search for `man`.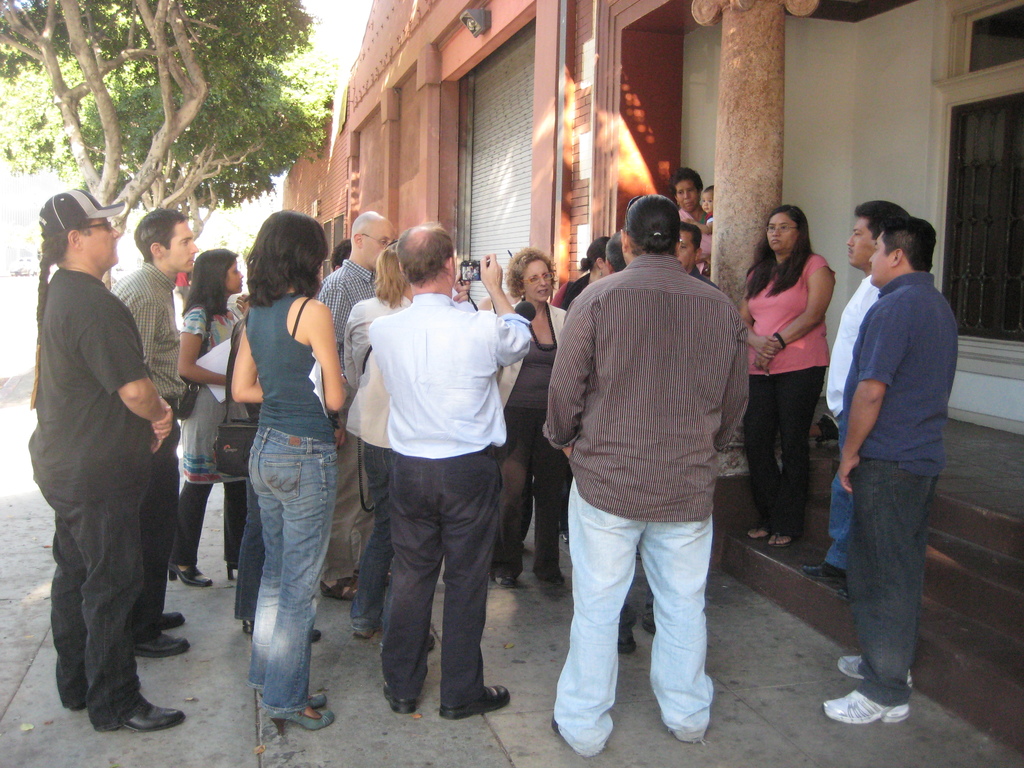
Found at [108, 210, 196, 664].
